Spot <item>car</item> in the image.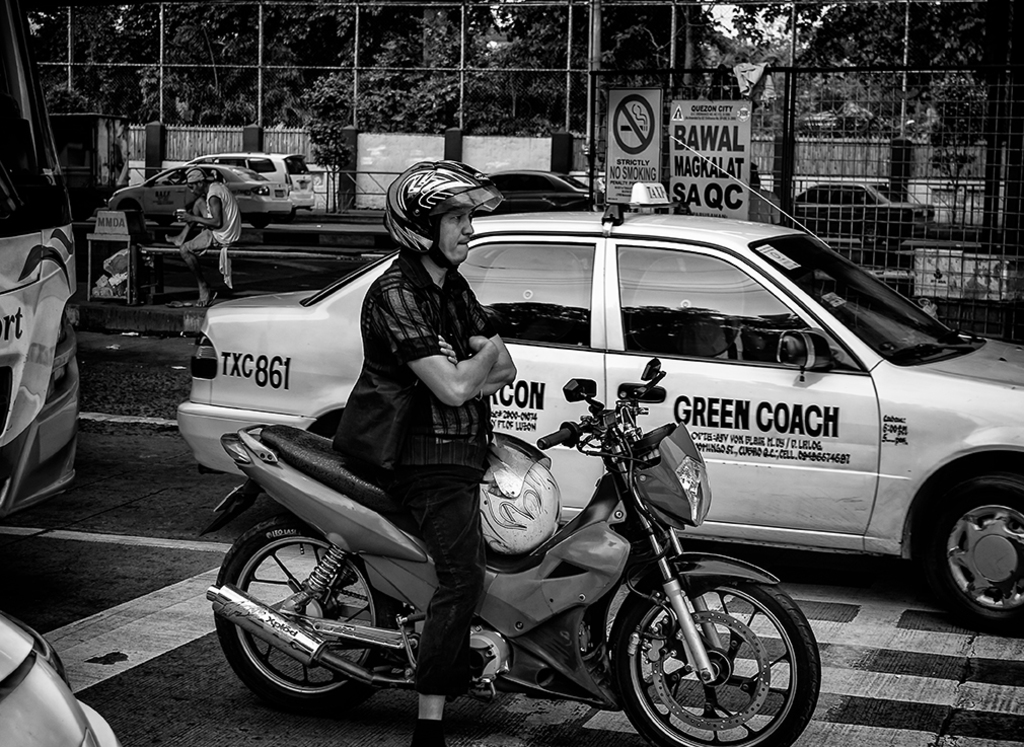
<item>car</item> found at rect(472, 169, 604, 217).
